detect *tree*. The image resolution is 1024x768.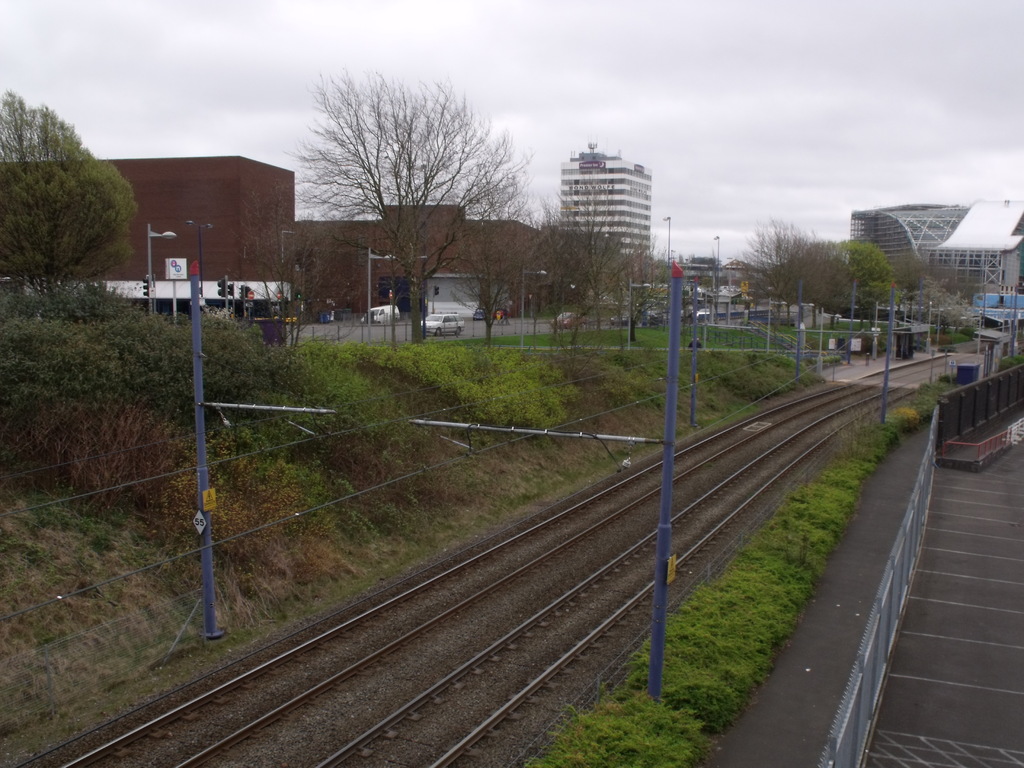
<box>456,196,527,343</box>.
